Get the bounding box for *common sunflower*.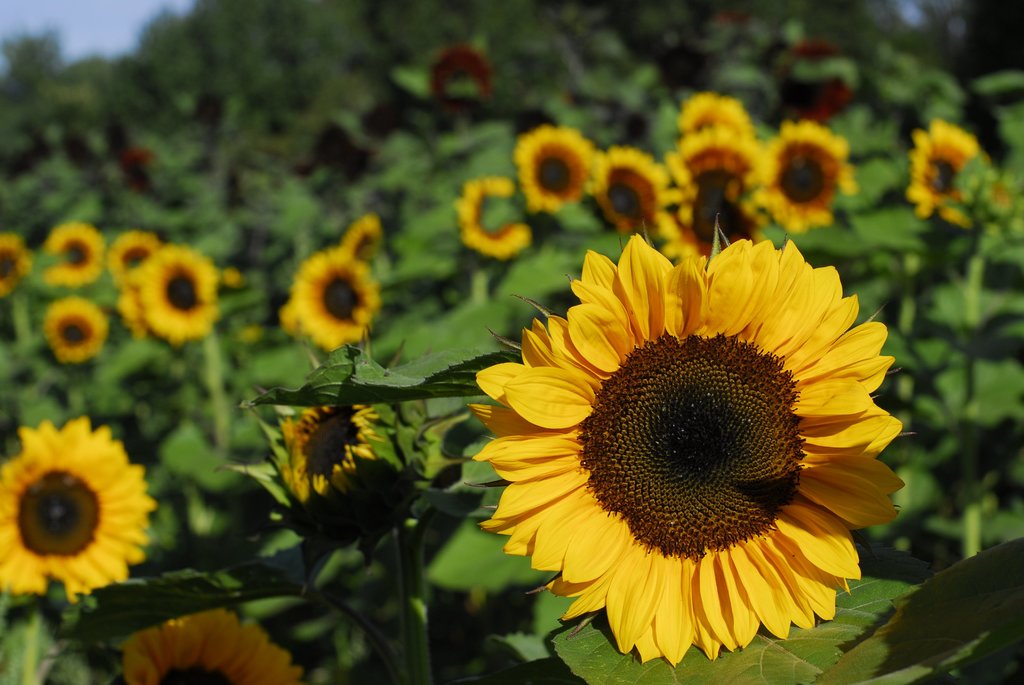
bbox(914, 134, 963, 224).
